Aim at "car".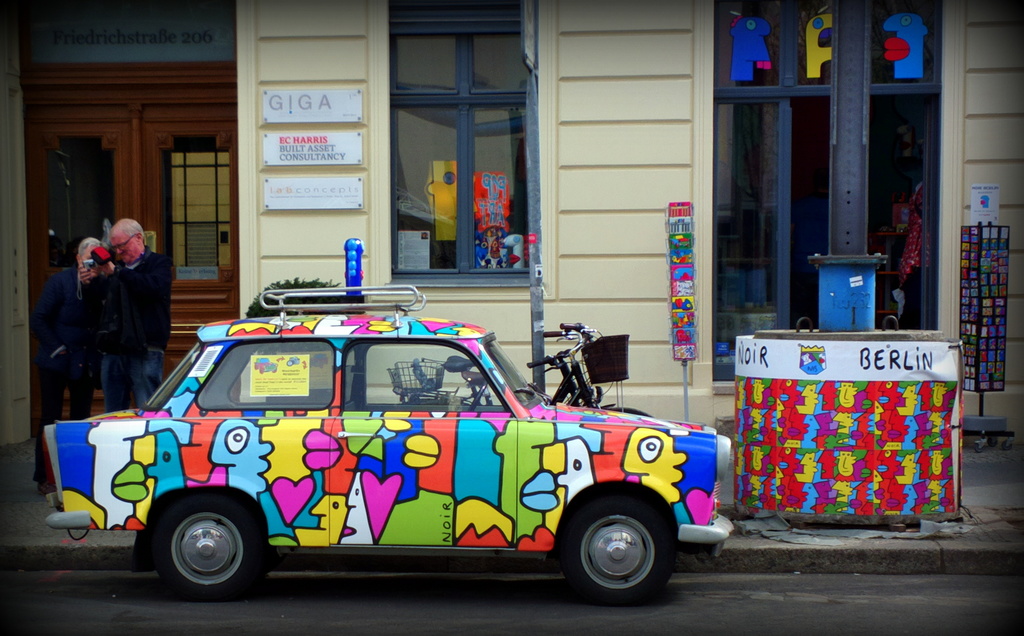
Aimed at {"left": 25, "top": 307, "right": 723, "bottom": 608}.
